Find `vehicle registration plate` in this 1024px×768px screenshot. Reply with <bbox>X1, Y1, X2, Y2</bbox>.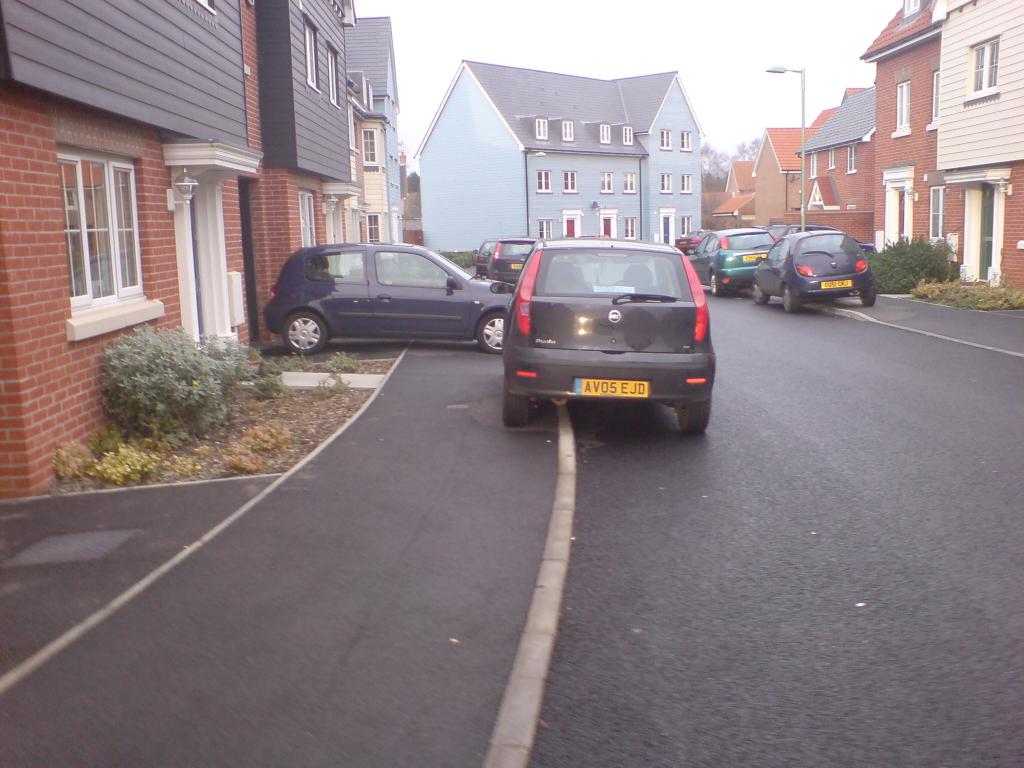
<bbox>577, 379, 646, 396</bbox>.
